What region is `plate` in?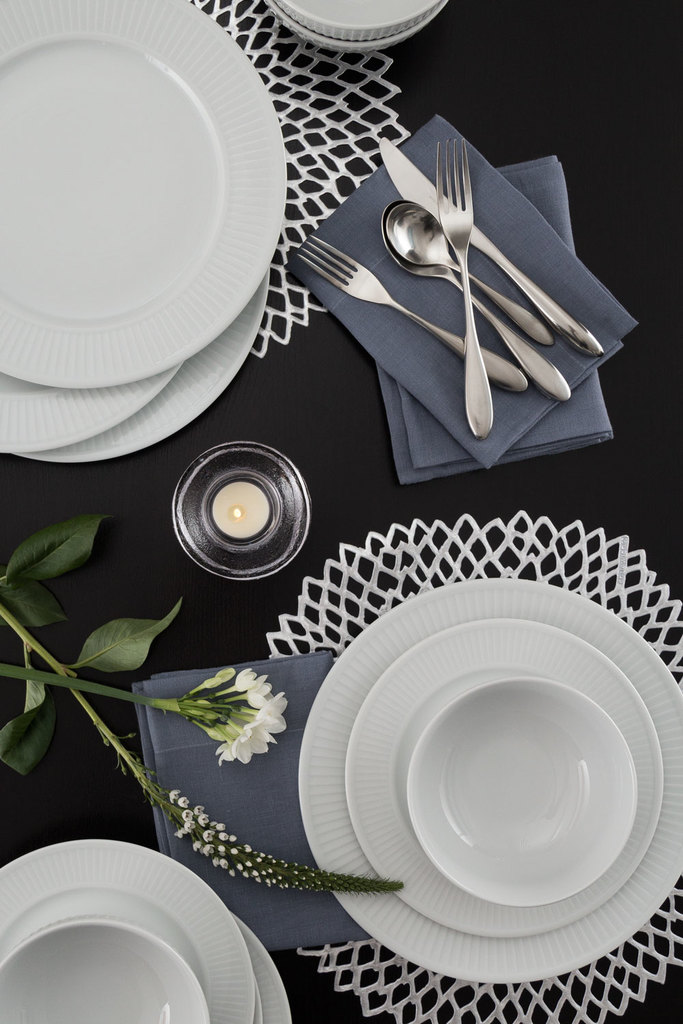
0 353 186 446.
